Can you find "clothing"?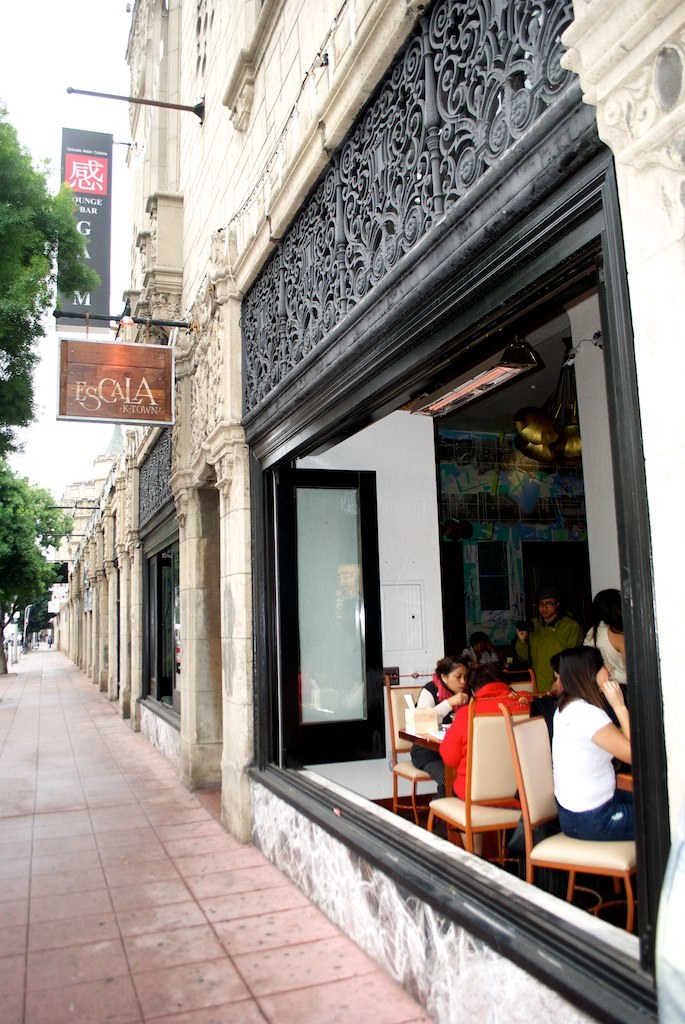
Yes, bounding box: {"left": 412, "top": 668, "right": 451, "bottom": 785}.
